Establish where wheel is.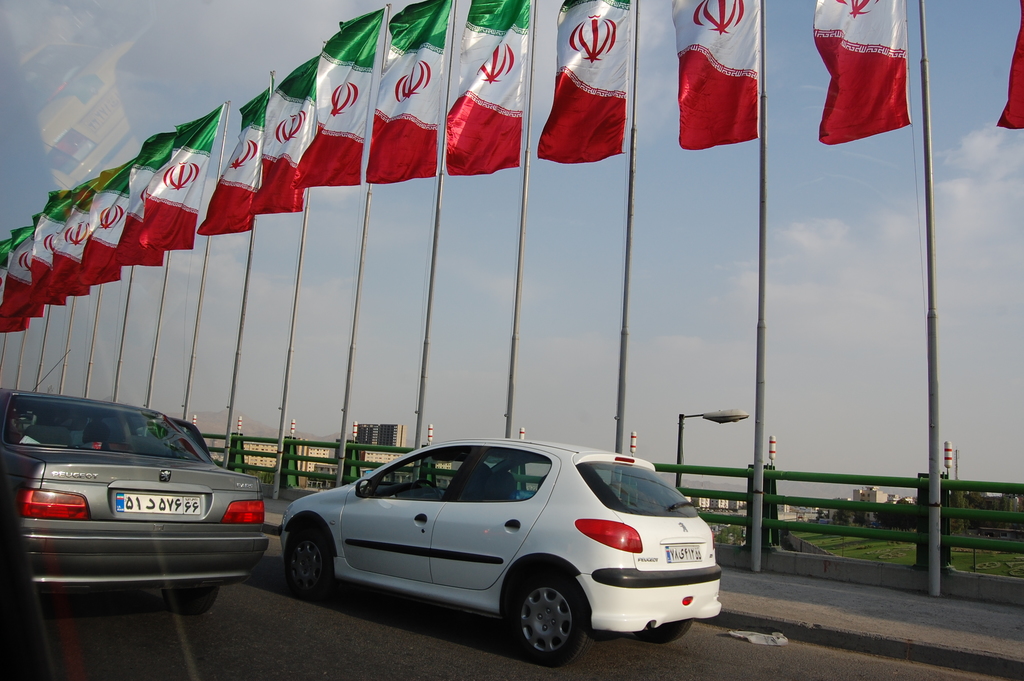
Established at bbox=[499, 571, 595, 668].
